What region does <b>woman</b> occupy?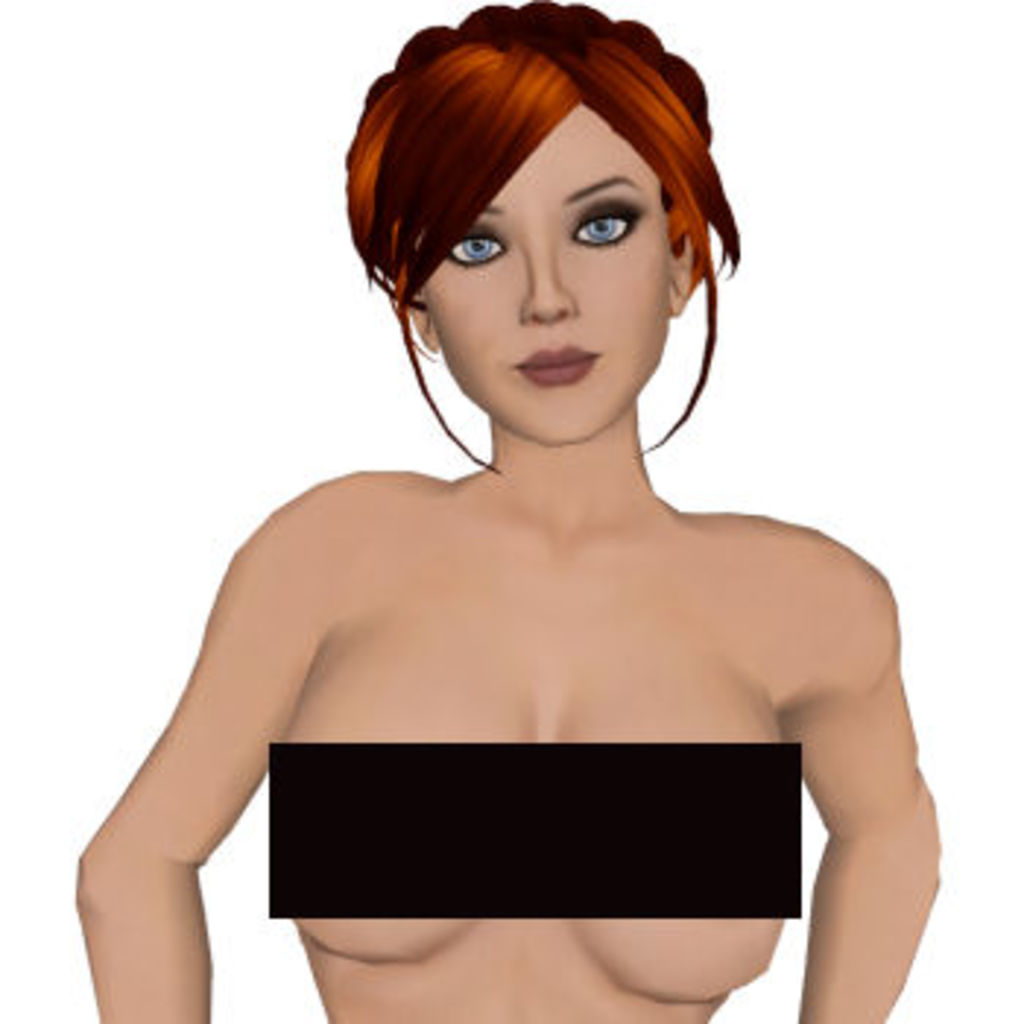
{"left": 64, "top": 0, "right": 951, "bottom": 1021}.
